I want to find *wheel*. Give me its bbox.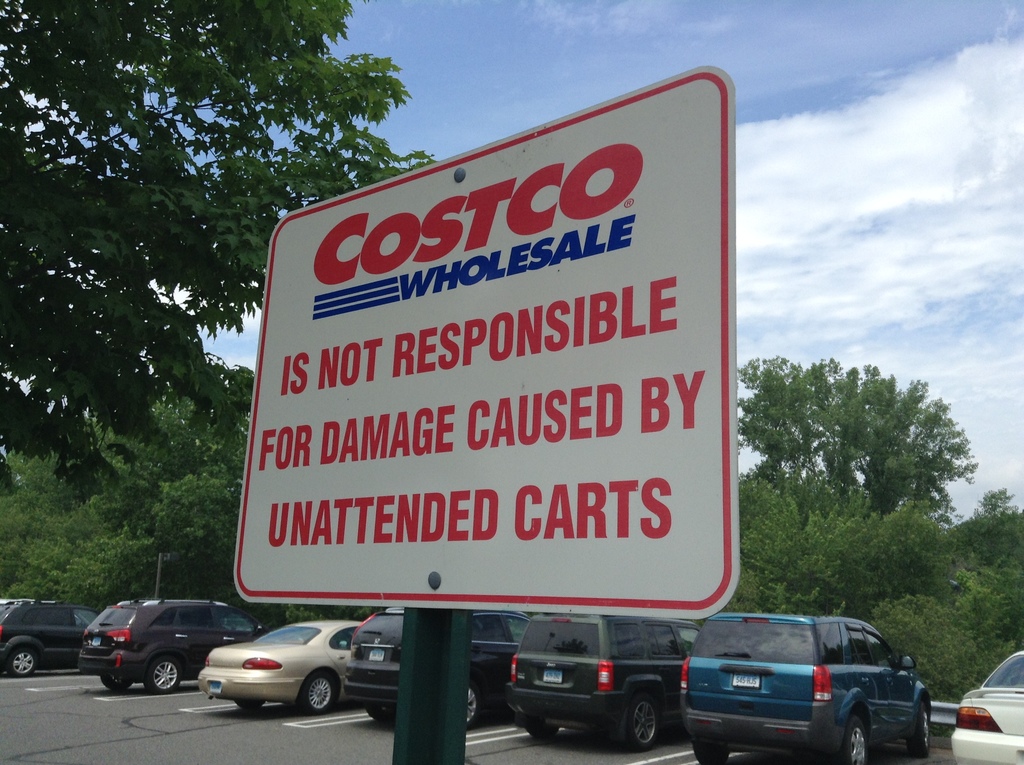
x1=296 y1=673 x2=338 y2=713.
